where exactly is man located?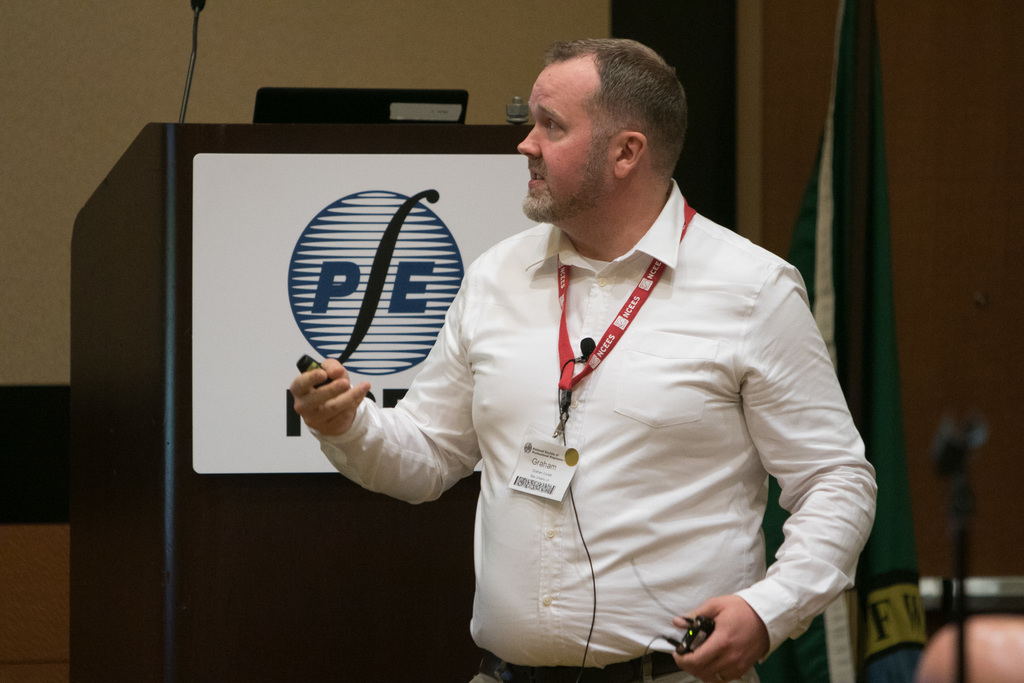
Its bounding box is bbox(278, 45, 858, 668).
